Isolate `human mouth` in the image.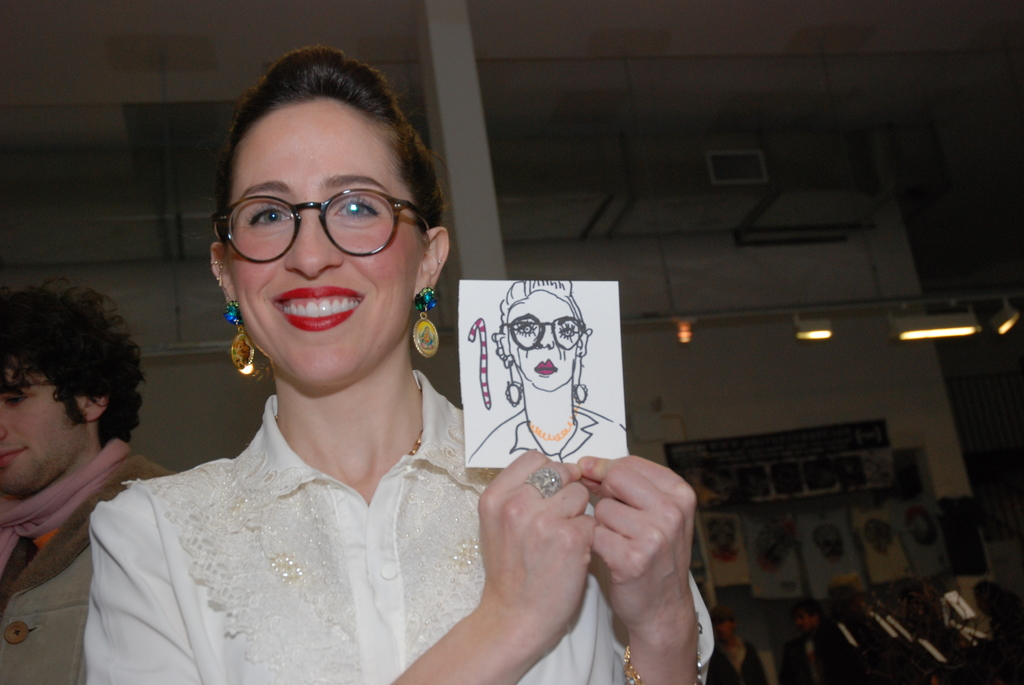
Isolated region: crop(269, 287, 365, 327).
